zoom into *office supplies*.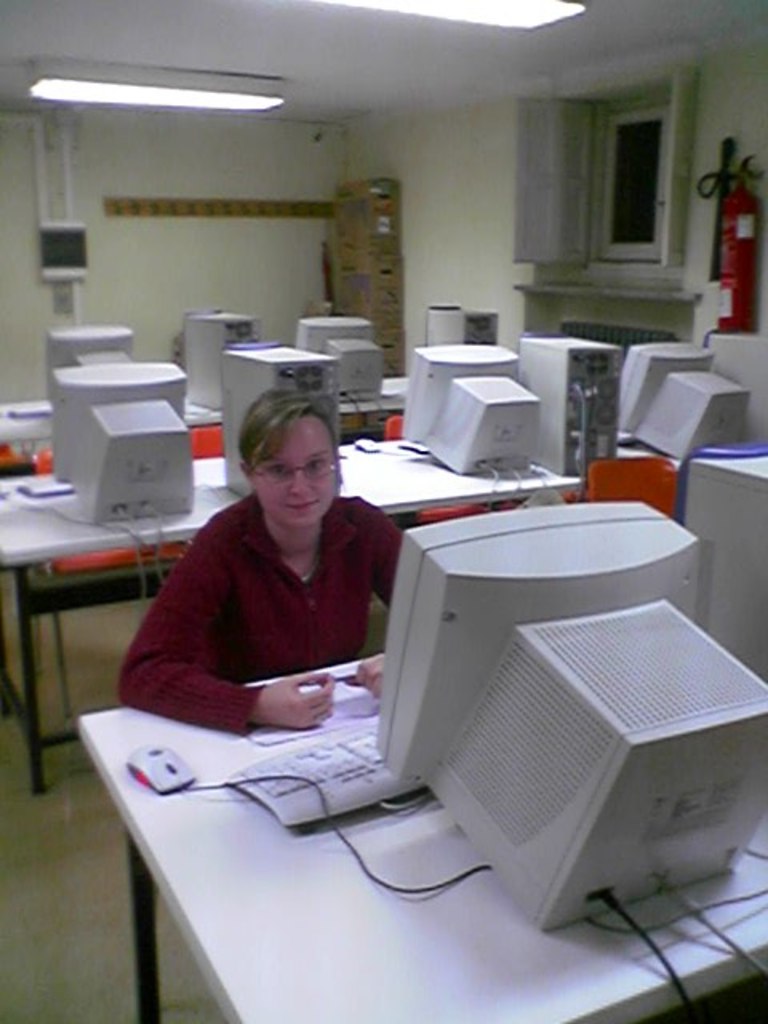
Zoom target: [43,318,147,374].
